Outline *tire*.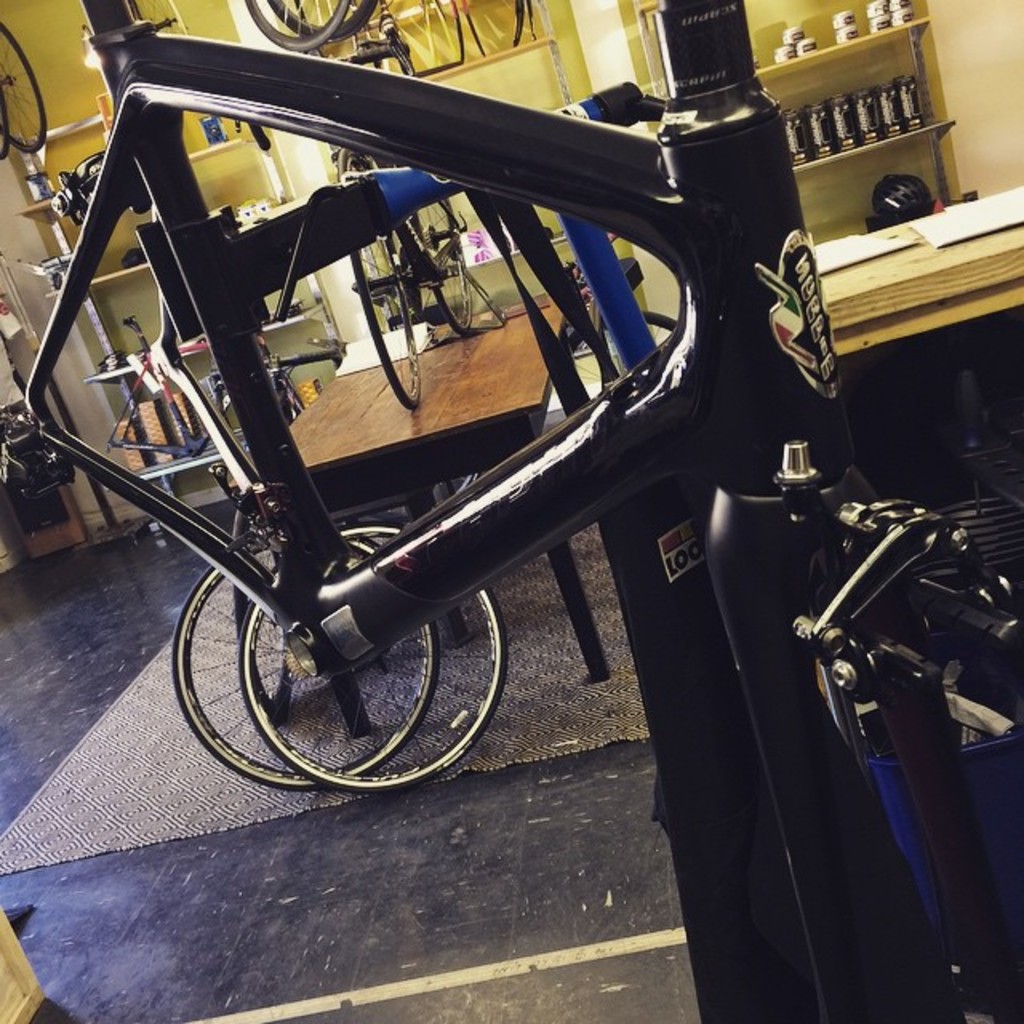
Outline: 269:0:386:45.
